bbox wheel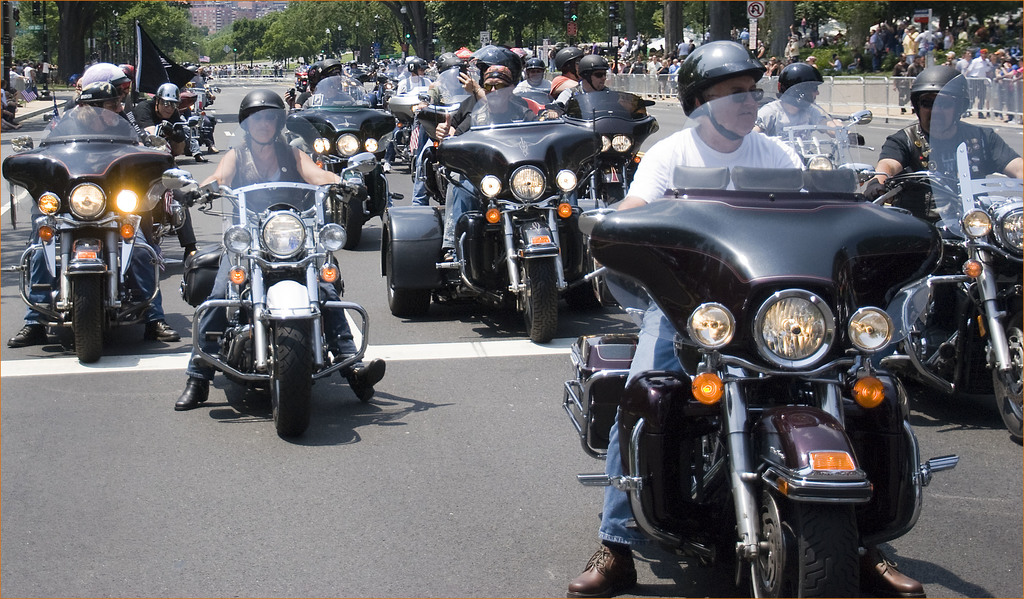
[178, 247, 216, 309]
